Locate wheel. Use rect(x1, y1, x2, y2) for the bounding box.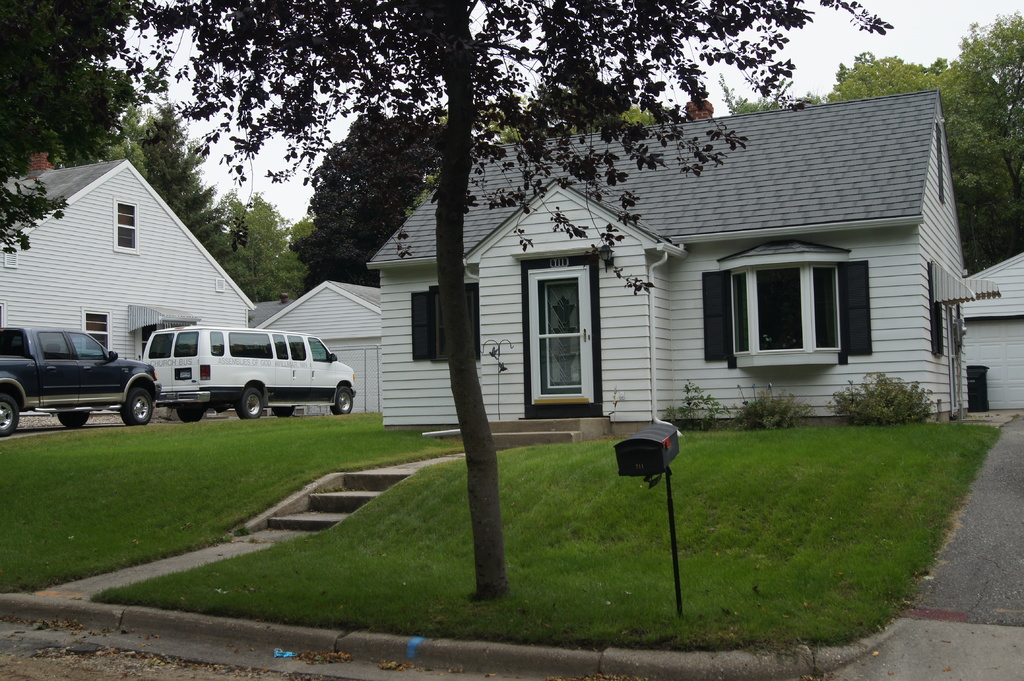
rect(171, 405, 208, 421).
